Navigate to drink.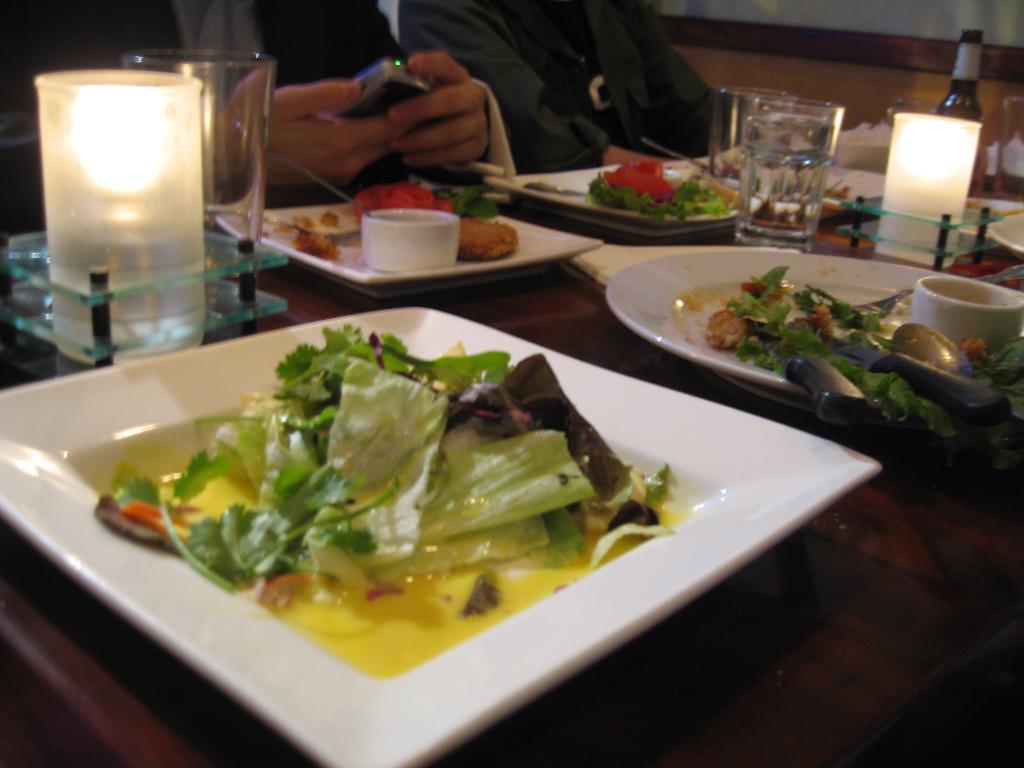
Navigation target: detection(739, 114, 841, 244).
